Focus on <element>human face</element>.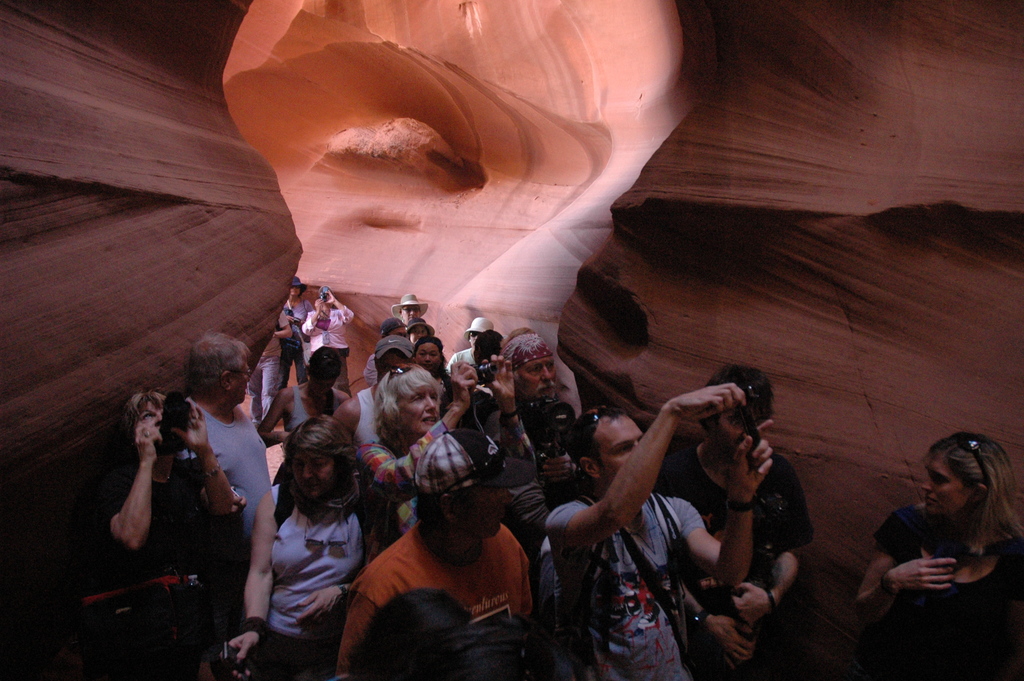
Focused at (x1=459, y1=486, x2=513, y2=538).
